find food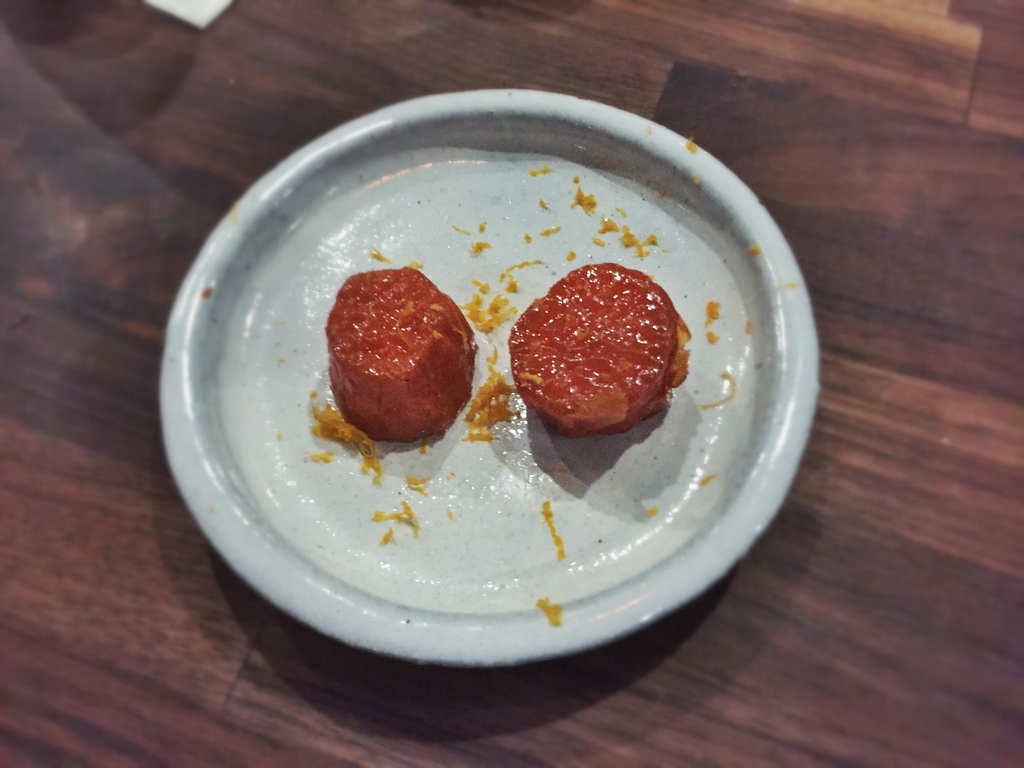
box(331, 259, 474, 458)
